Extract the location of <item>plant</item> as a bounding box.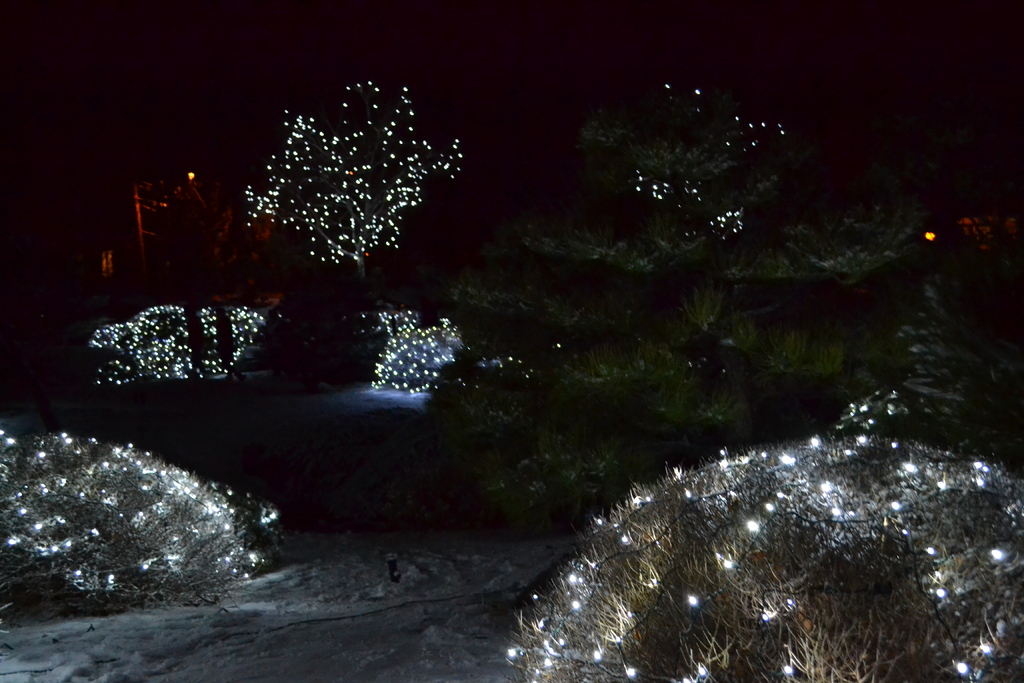
(left=367, top=304, right=525, bottom=393).
